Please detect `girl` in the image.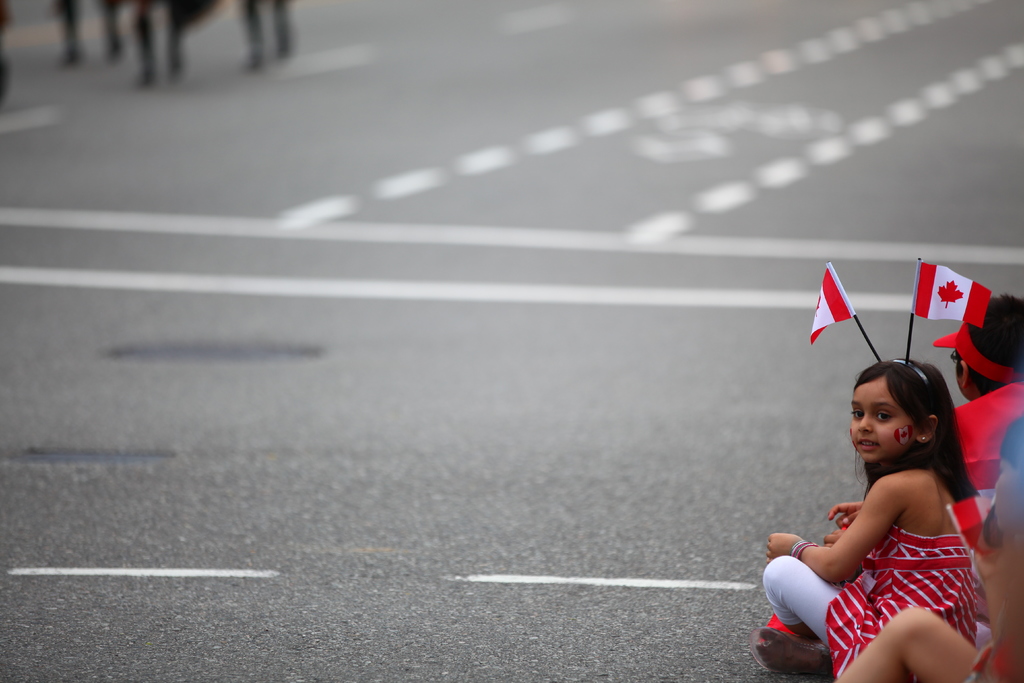
<region>744, 359, 984, 682</region>.
